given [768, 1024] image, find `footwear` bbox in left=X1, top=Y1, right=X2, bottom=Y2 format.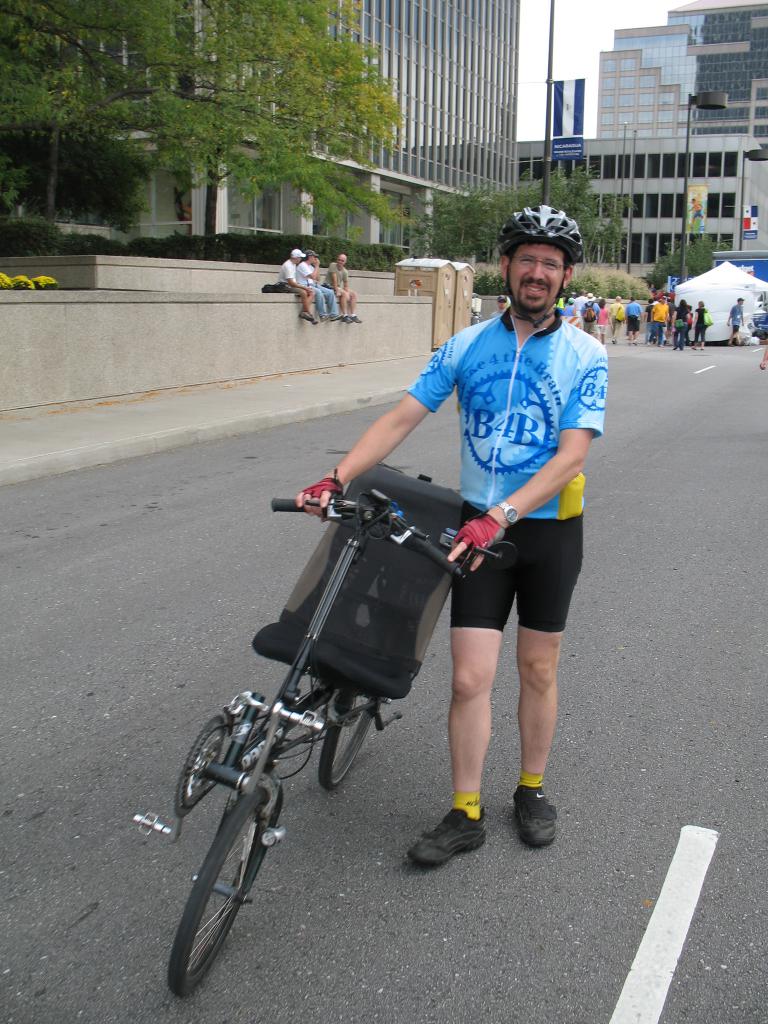
left=410, top=808, right=497, bottom=867.
